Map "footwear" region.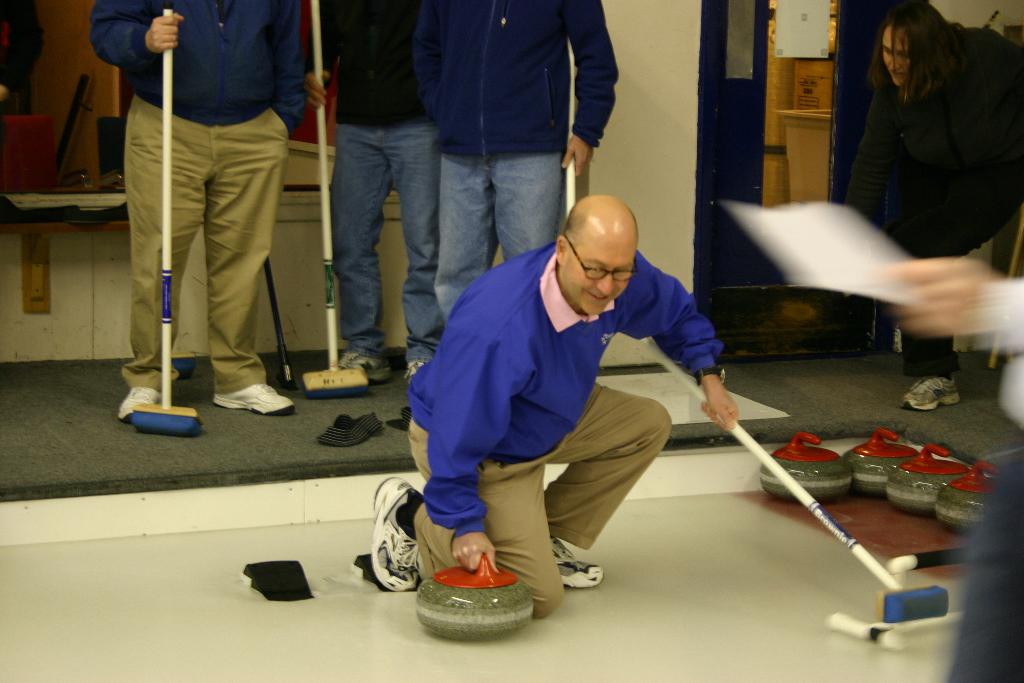
Mapped to (342,349,392,383).
